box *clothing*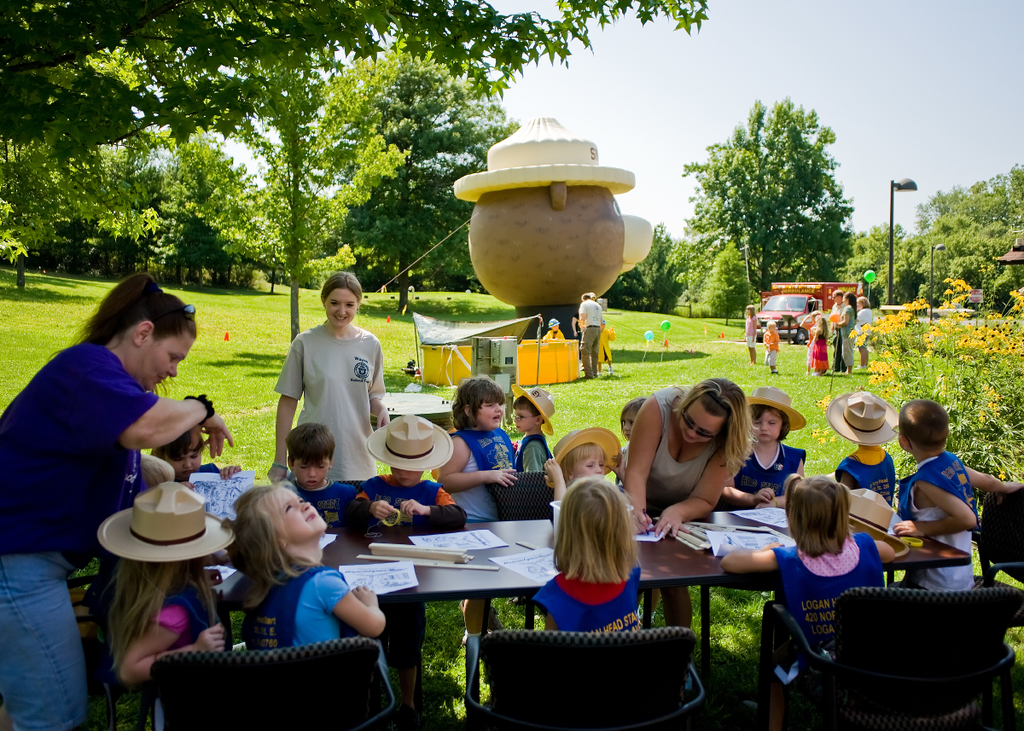
box=[507, 432, 553, 504]
